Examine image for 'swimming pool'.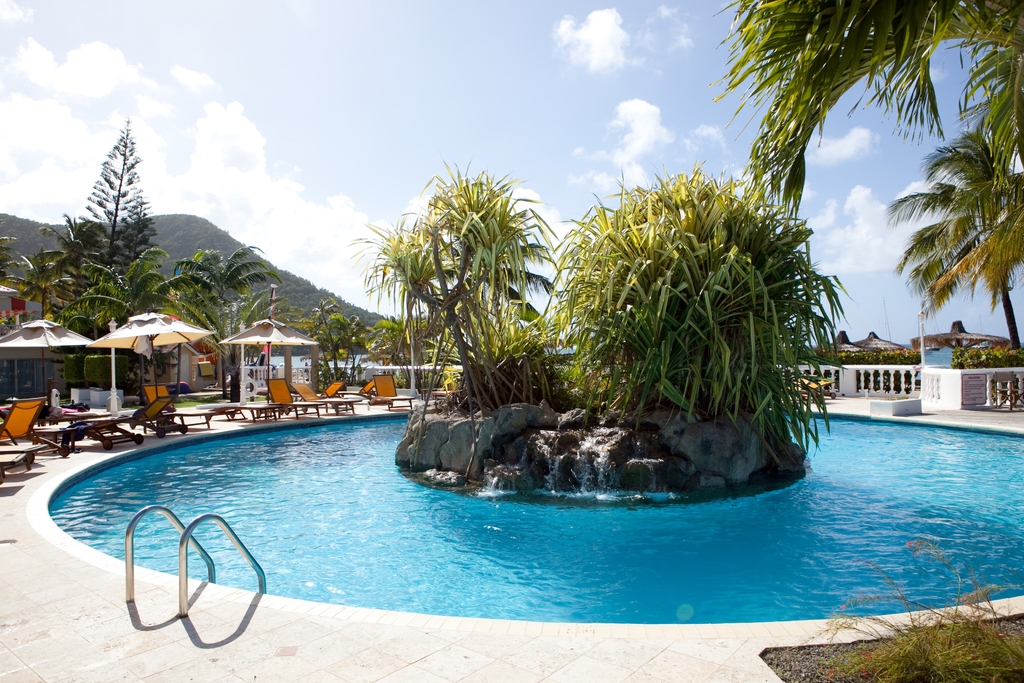
Examination result: {"left": 38, "top": 399, "right": 1023, "bottom": 639}.
